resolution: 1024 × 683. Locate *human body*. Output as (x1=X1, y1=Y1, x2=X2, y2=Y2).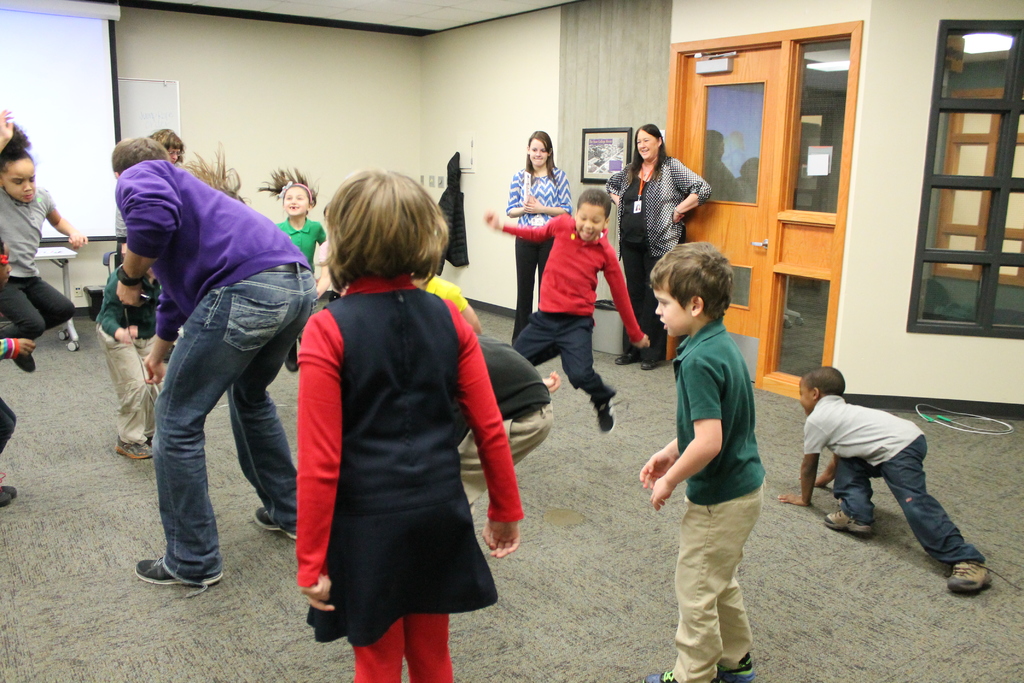
(x1=298, y1=170, x2=523, y2=682).
